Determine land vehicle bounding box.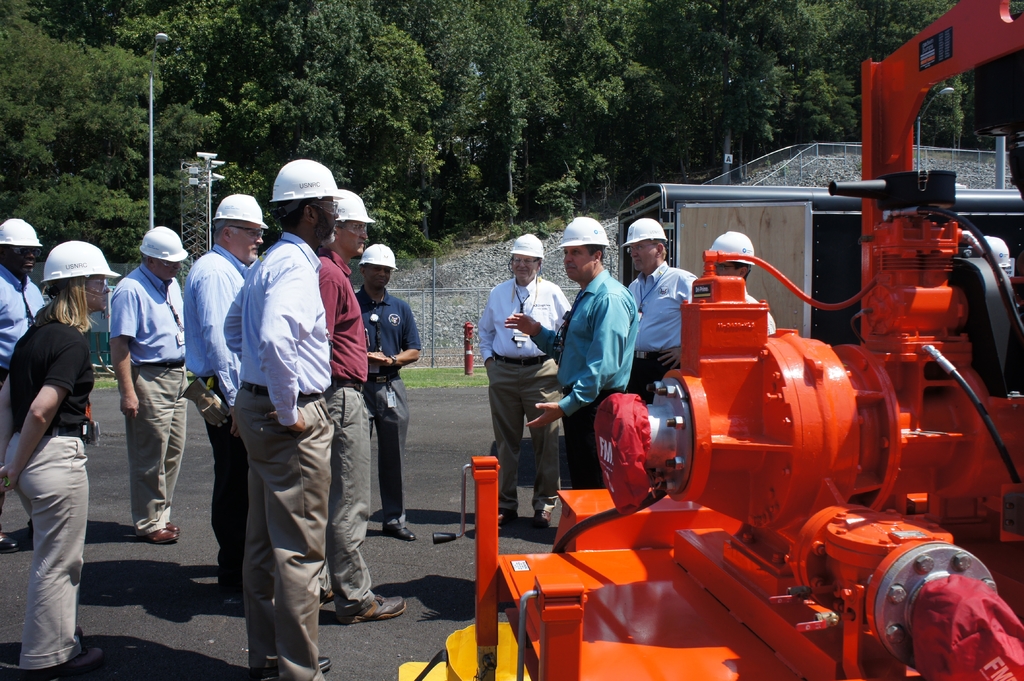
Determined: <bbox>615, 180, 1023, 392</bbox>.
